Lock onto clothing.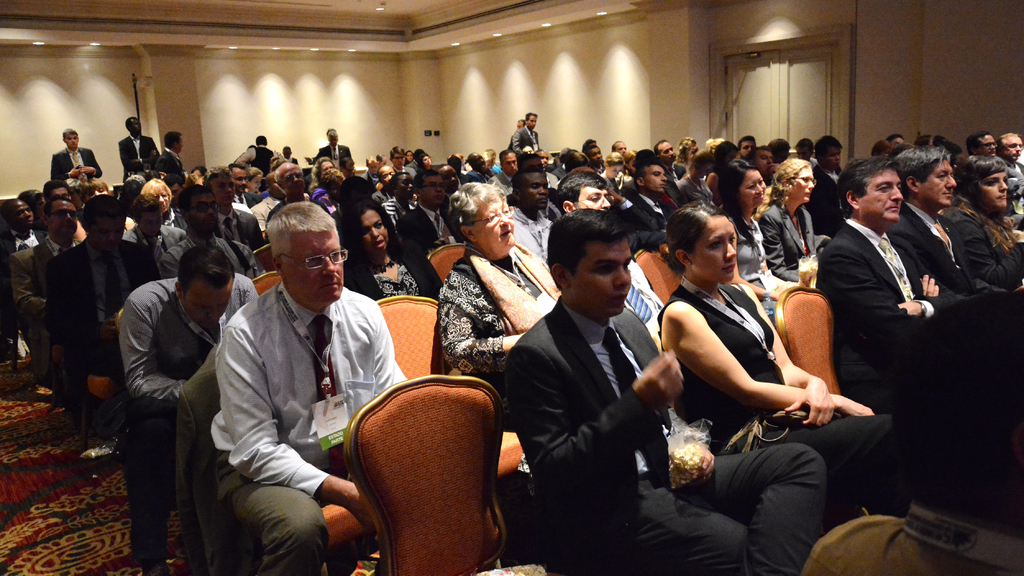
Locked: pyautogui.locateOnScreen(817, 215, 967, 421).
